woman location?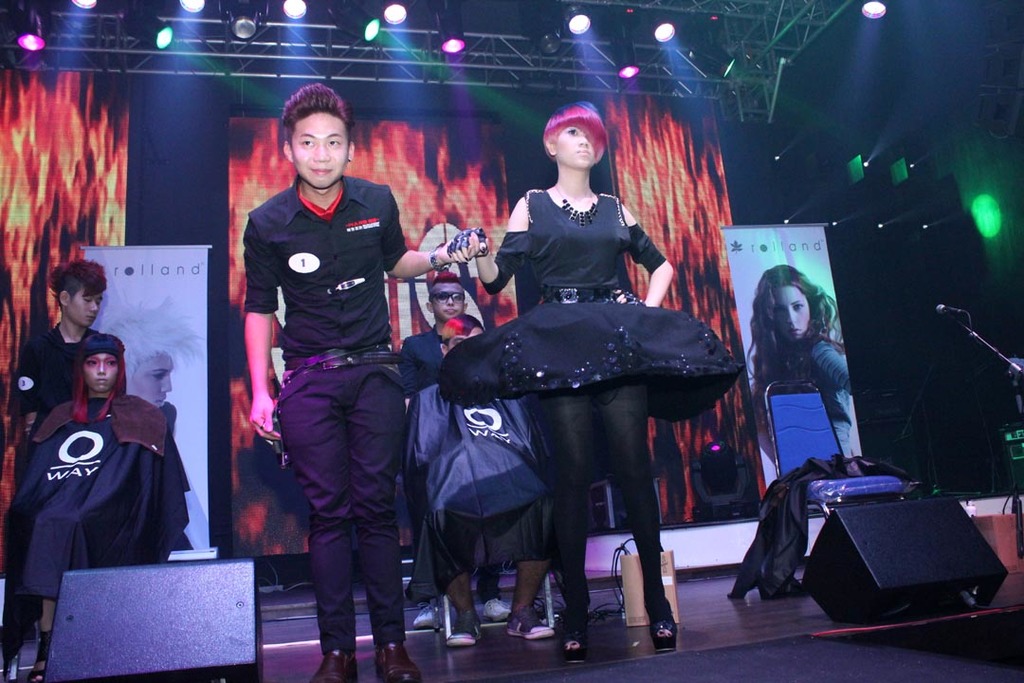
select_region(481, 118, 683, 629)
